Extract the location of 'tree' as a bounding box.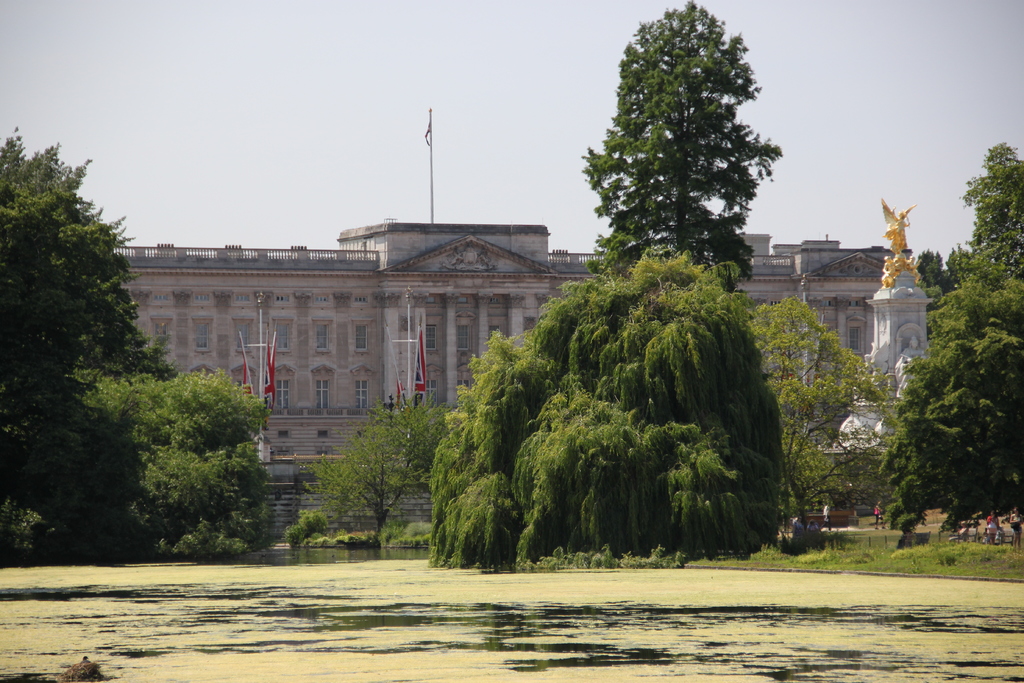
box(0, 127, 179, 559).
